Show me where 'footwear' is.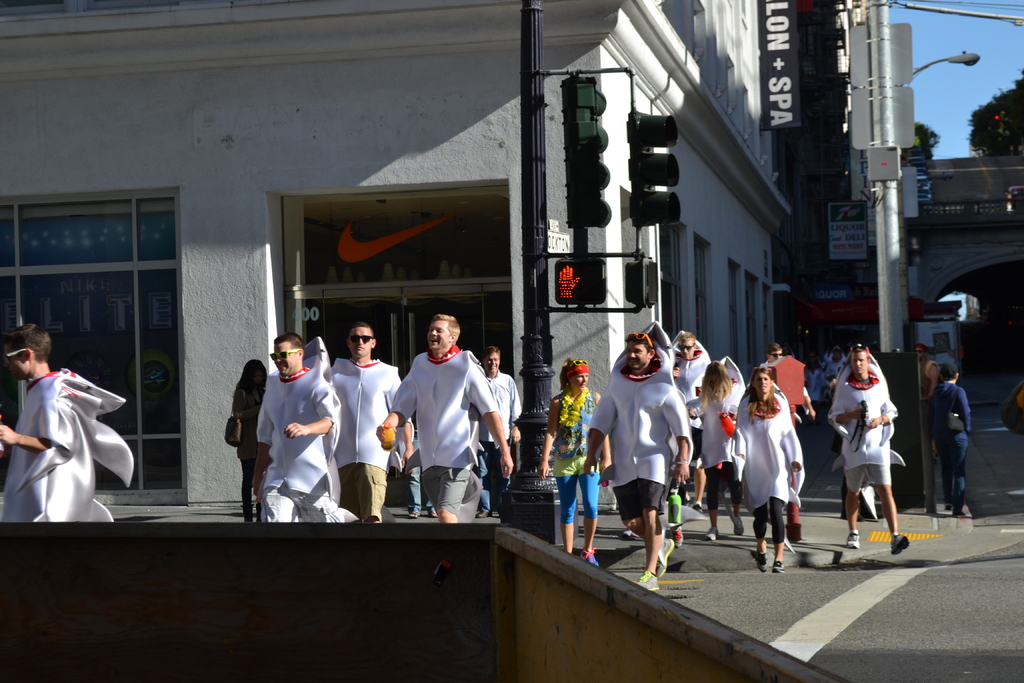
'footwear' is at crop(707, 532, 716, 544).
